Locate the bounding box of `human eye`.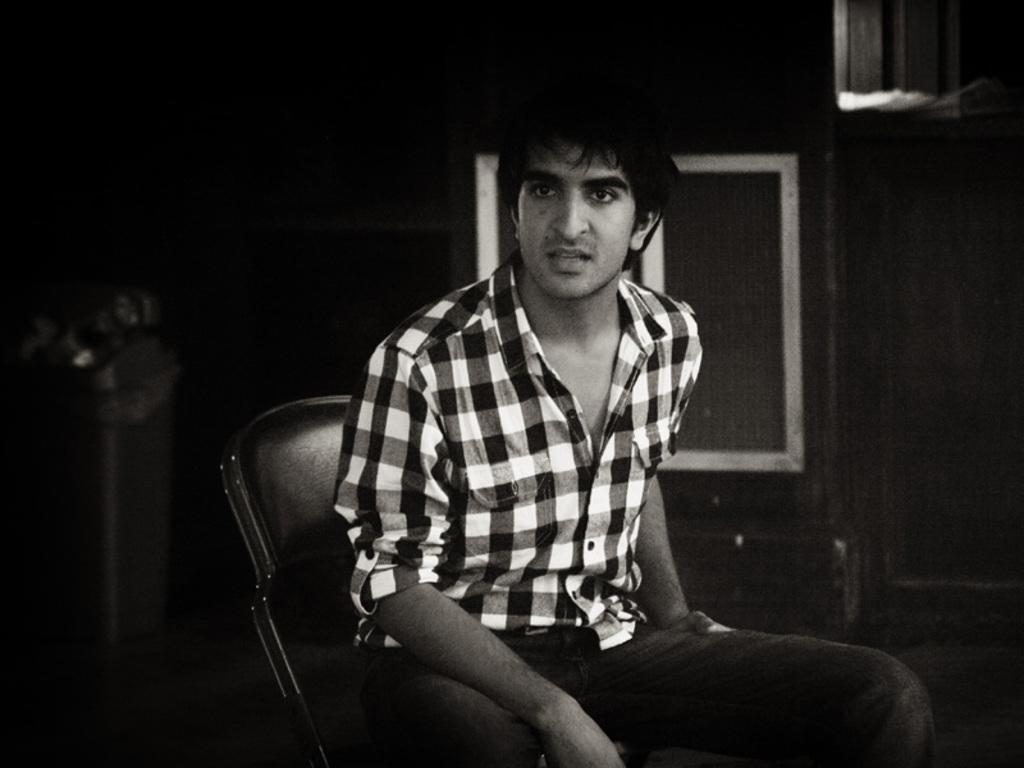
Bounding box: {"left": 586, "top": 186, "right": 623, "bottom": 204}.
